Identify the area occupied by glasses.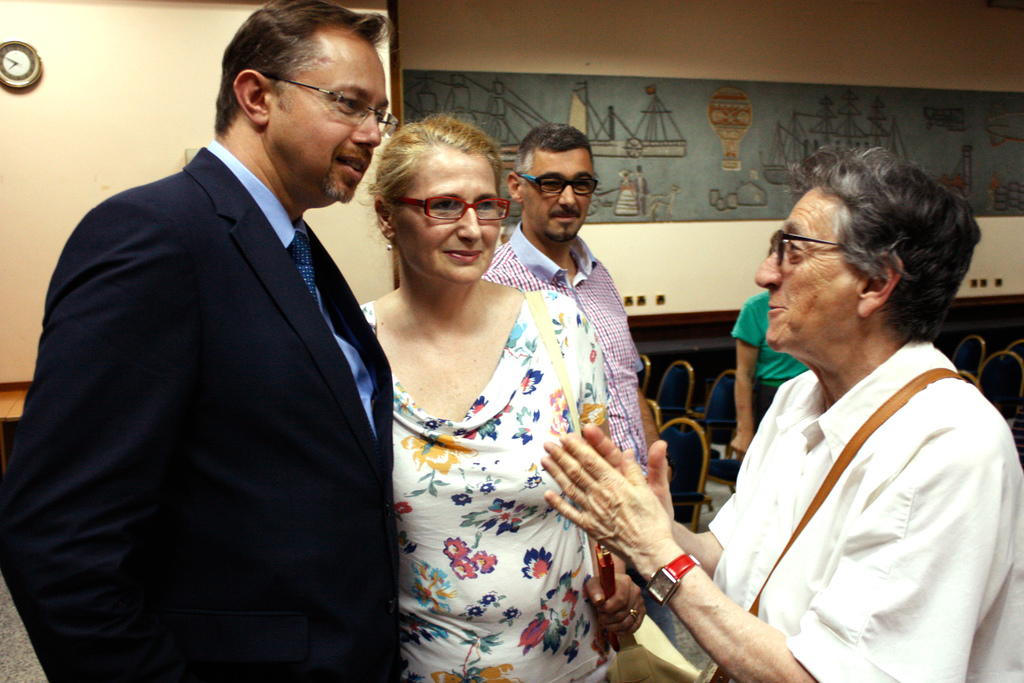
Area: <bbox>765, 228, 858, 271</bbox>.
